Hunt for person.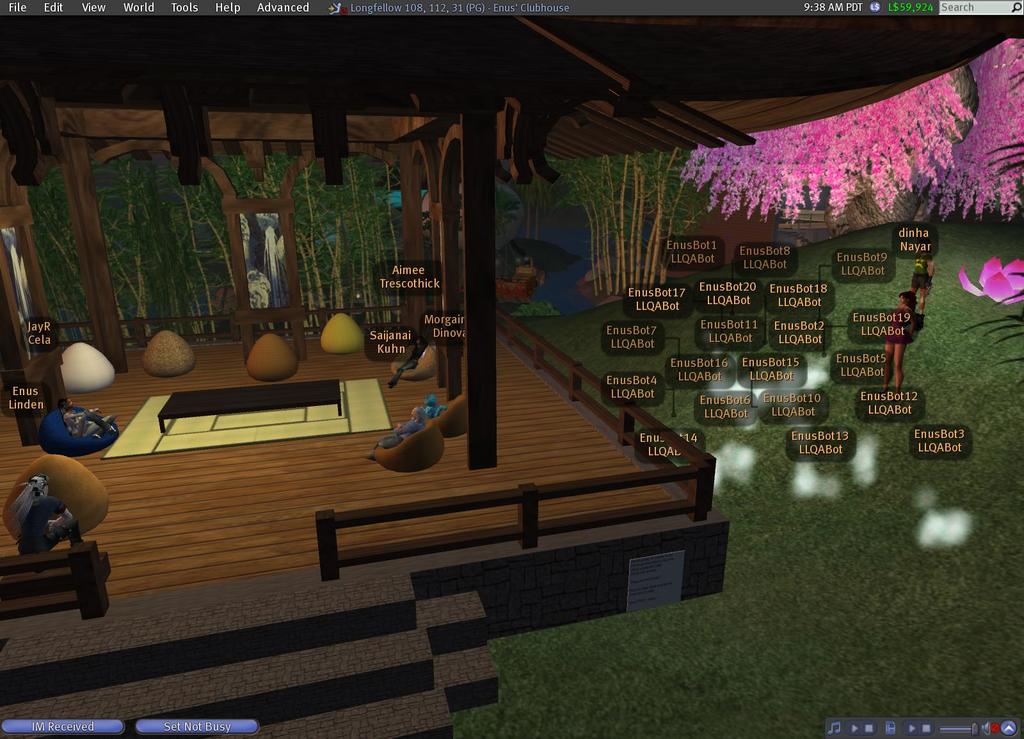
Hunted down at (364,402,430,456).
